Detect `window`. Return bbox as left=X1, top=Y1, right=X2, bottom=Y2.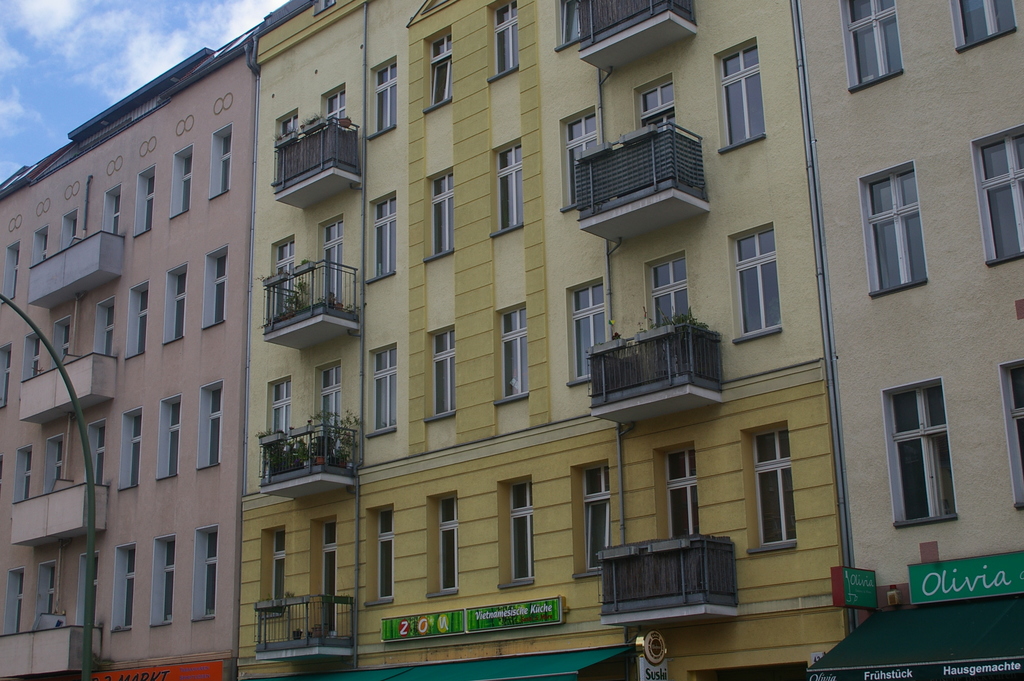
left=203, top=125, right=230, bottom=200.
